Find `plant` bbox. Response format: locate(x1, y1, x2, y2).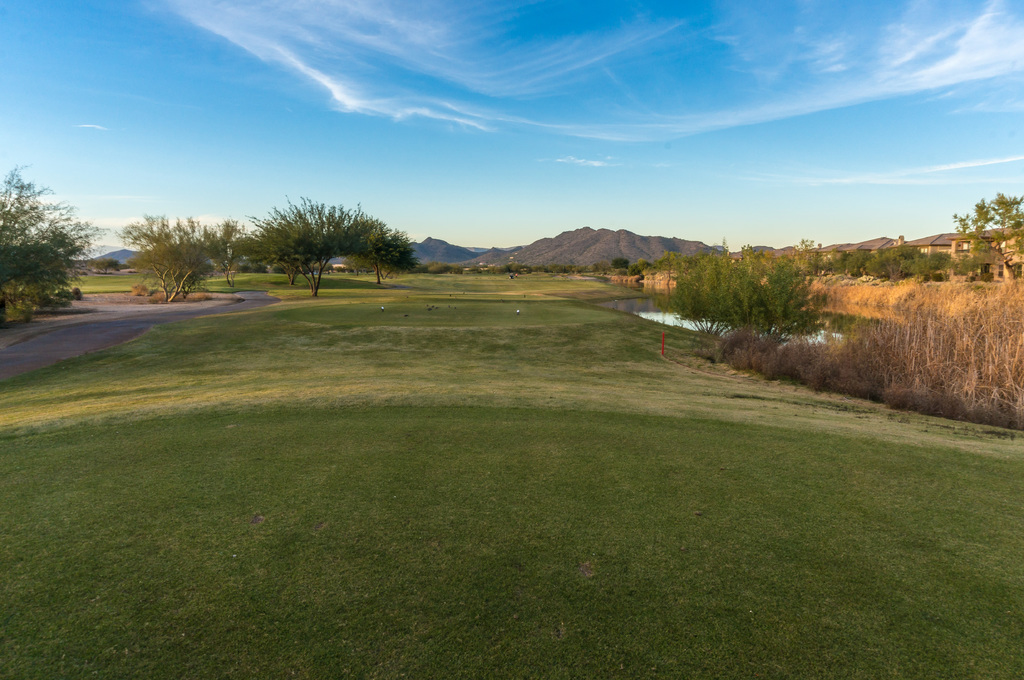
locate(847, 239, 945, 285).
